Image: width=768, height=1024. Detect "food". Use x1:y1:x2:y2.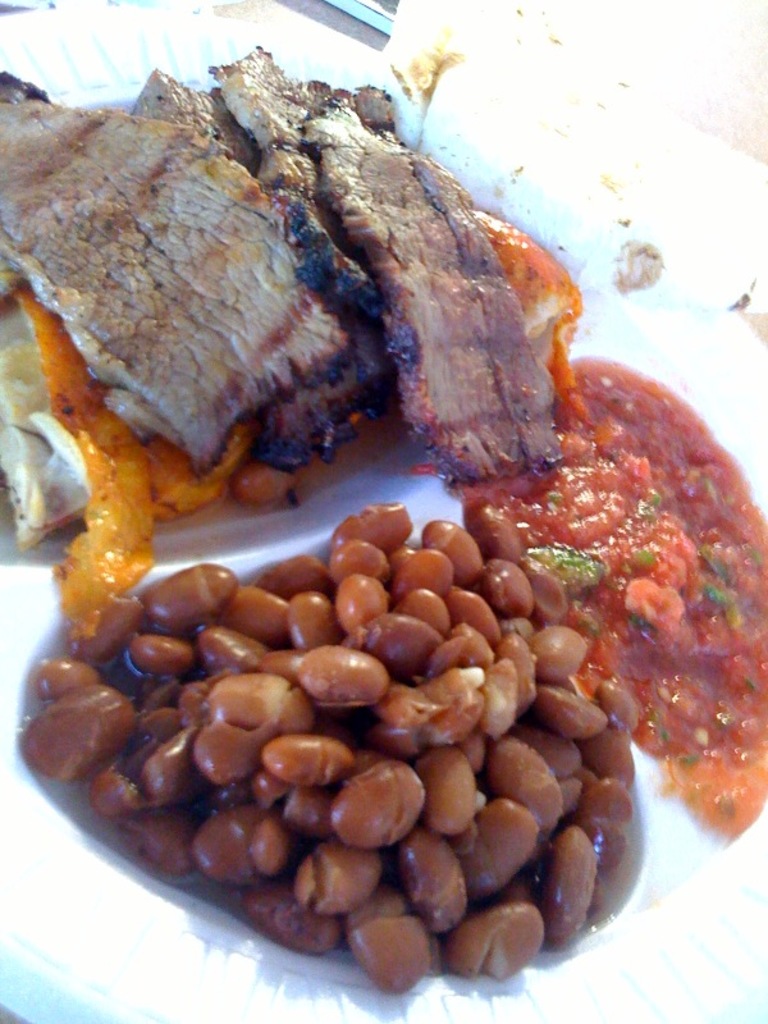
466:353:767:849.
